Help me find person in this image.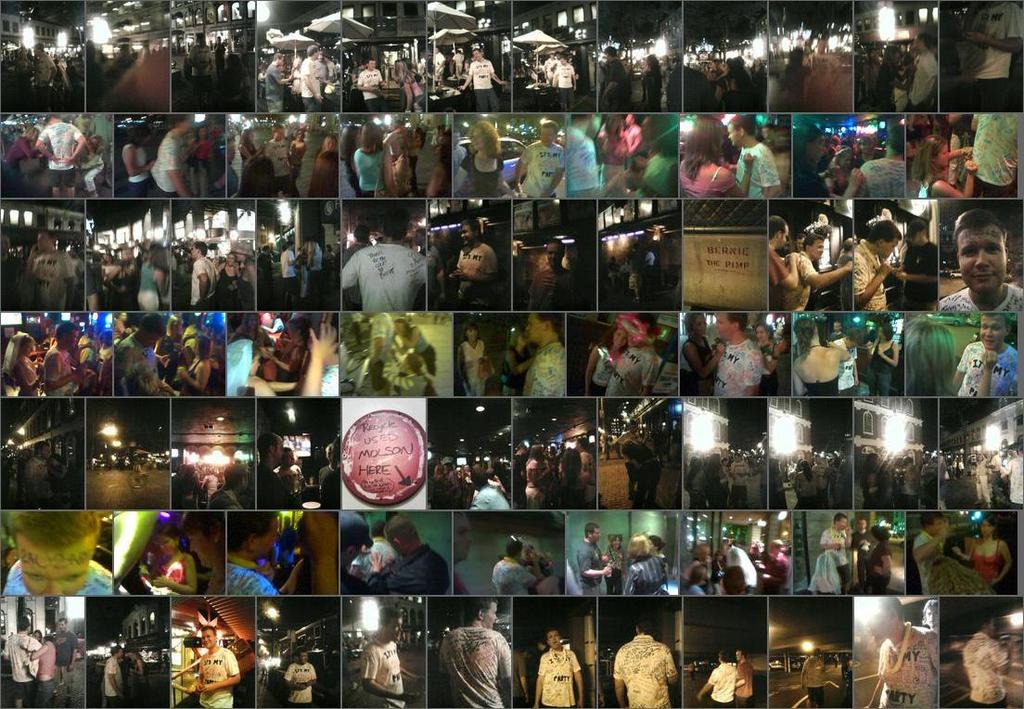
Found it: bbox(897, 449, 923, 511).
